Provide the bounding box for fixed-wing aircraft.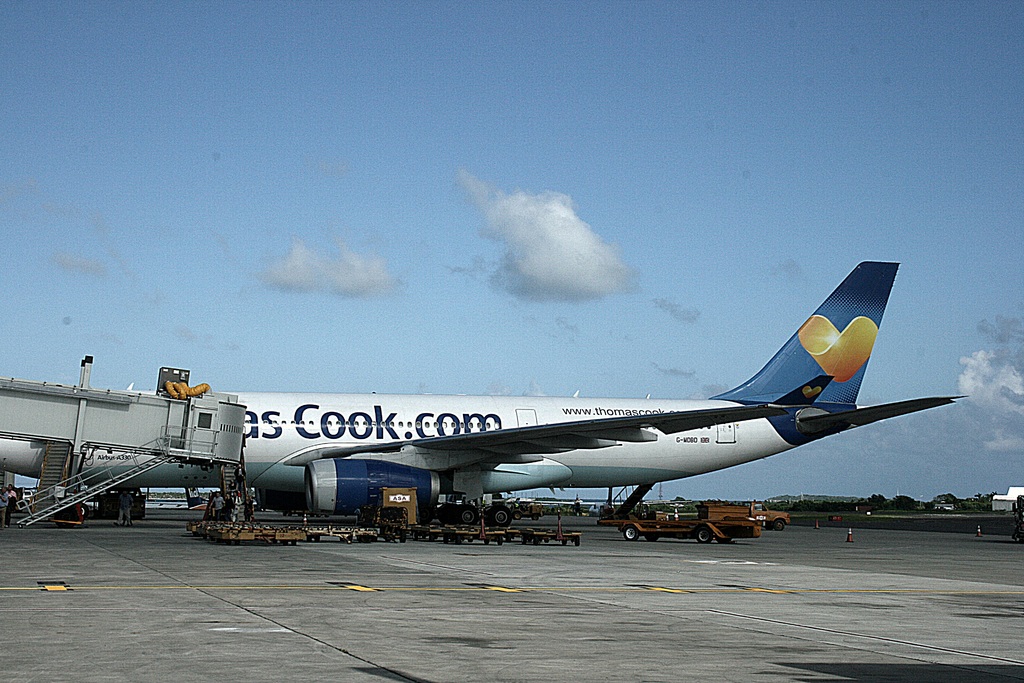
0/253/966/525.
